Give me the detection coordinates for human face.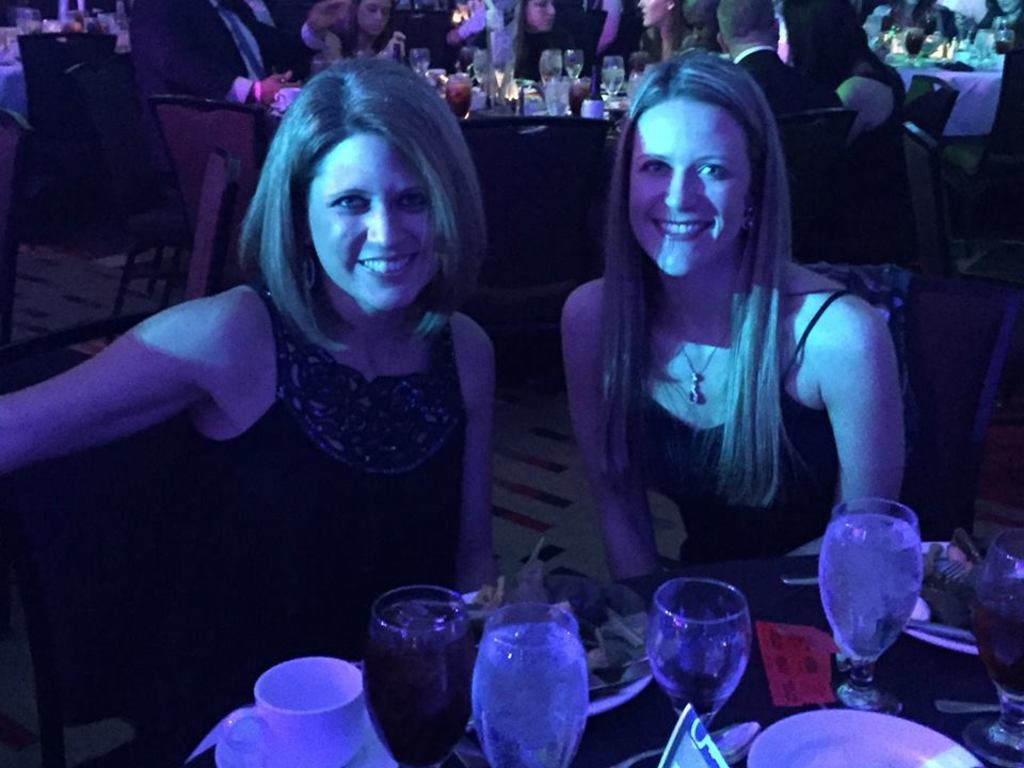
crop(304, 126, 443, 308).
